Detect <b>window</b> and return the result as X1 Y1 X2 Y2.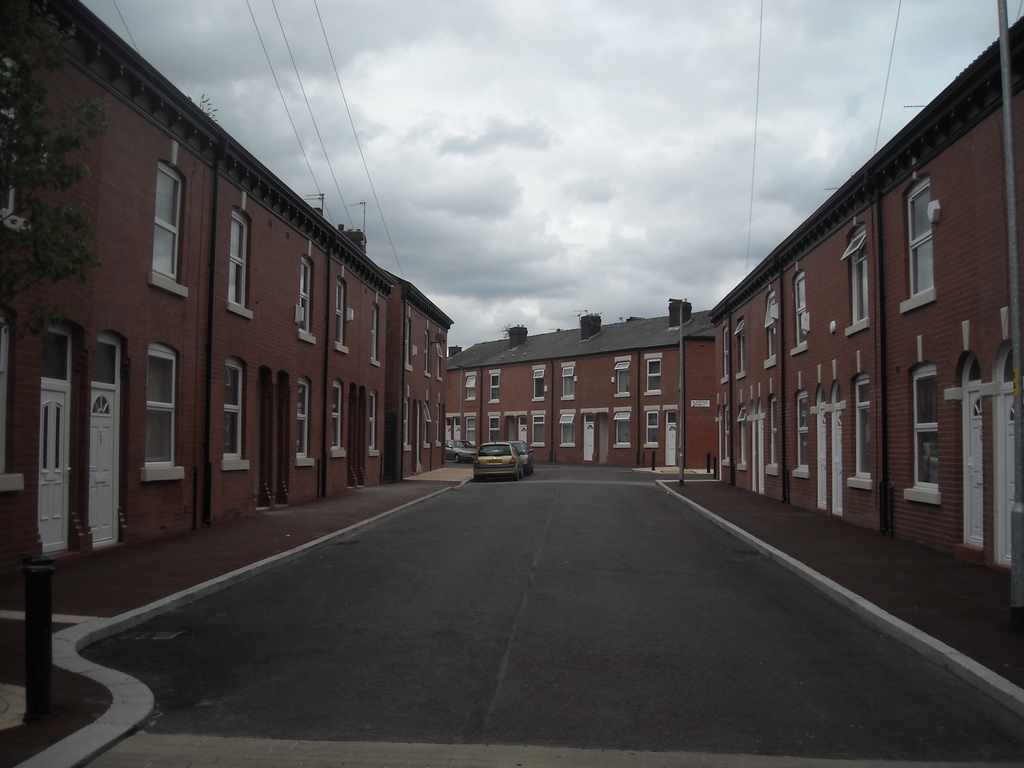
221 198 250 301.
